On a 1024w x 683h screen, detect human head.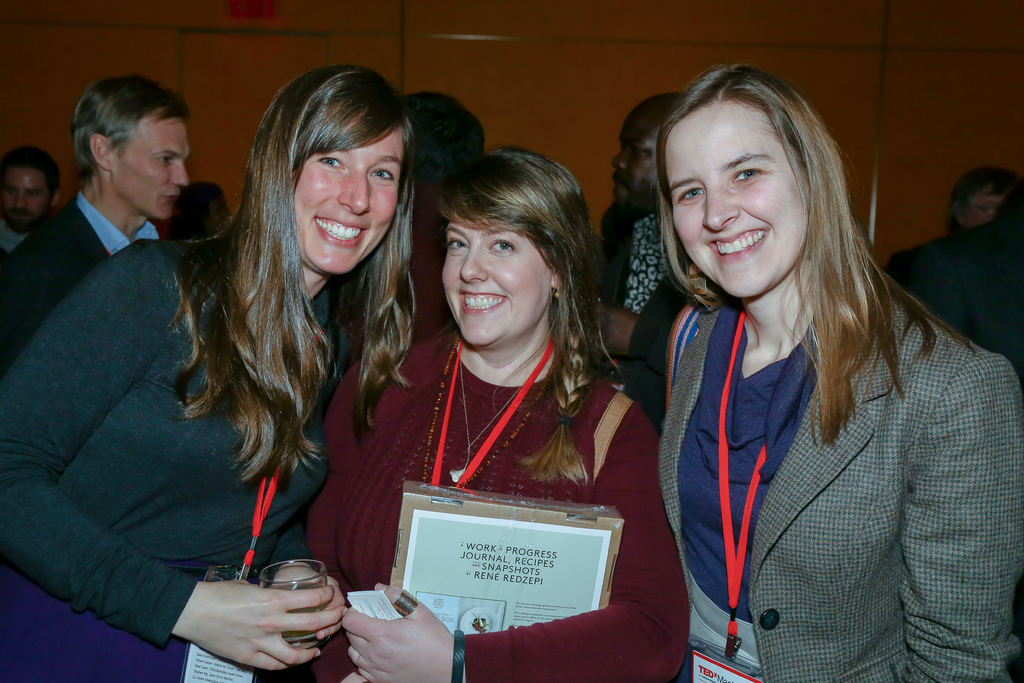
246:64:414:276.
